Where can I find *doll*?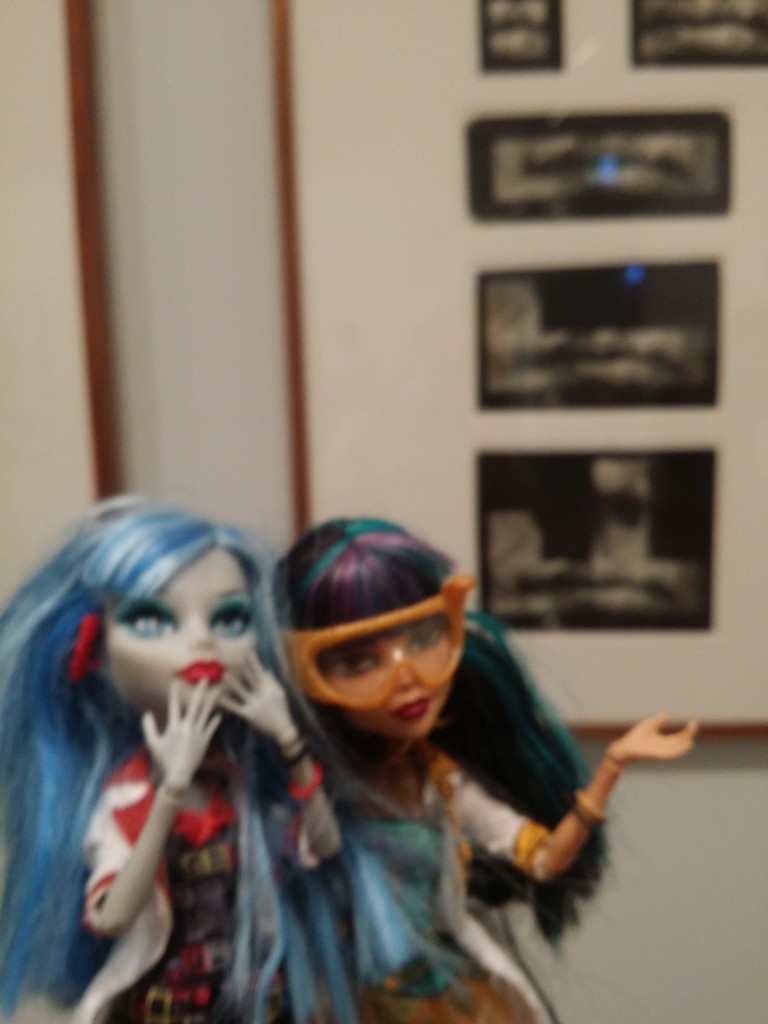
You can find it at region(25, 481, 320, 1023).
